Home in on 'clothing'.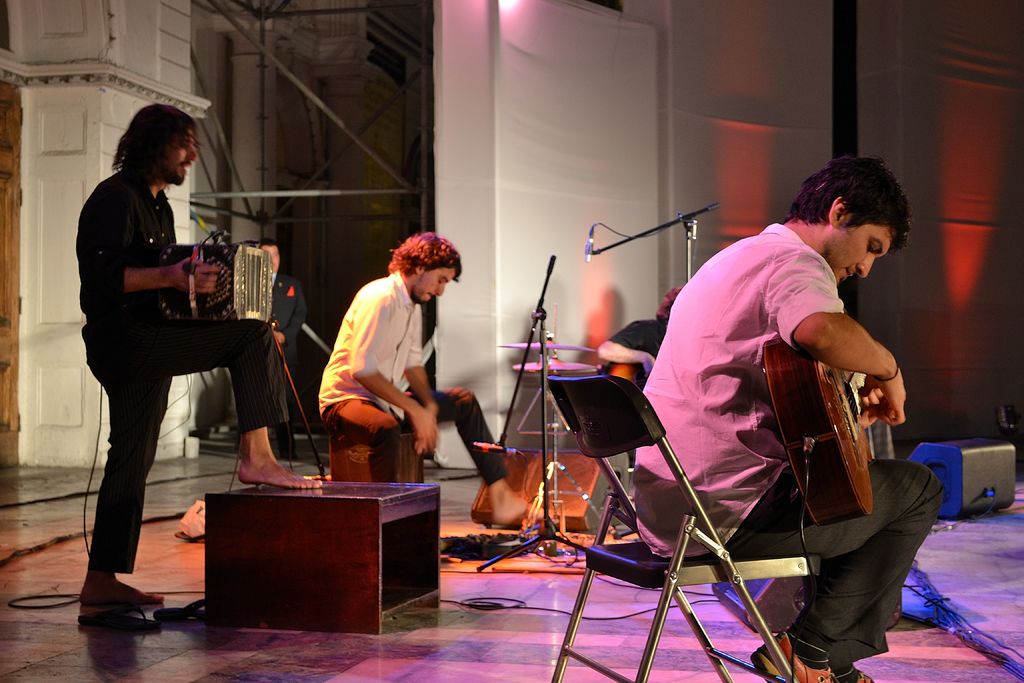
Homed in at (318, 268, 511, 483).
